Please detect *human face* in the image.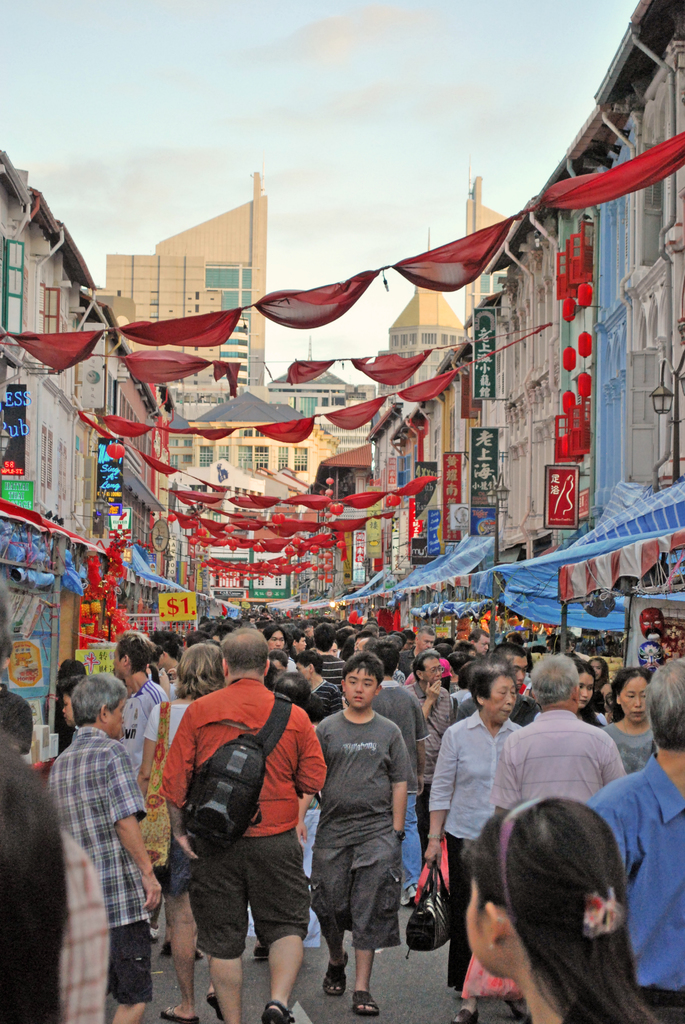
box(465, 883, 514, 976).
